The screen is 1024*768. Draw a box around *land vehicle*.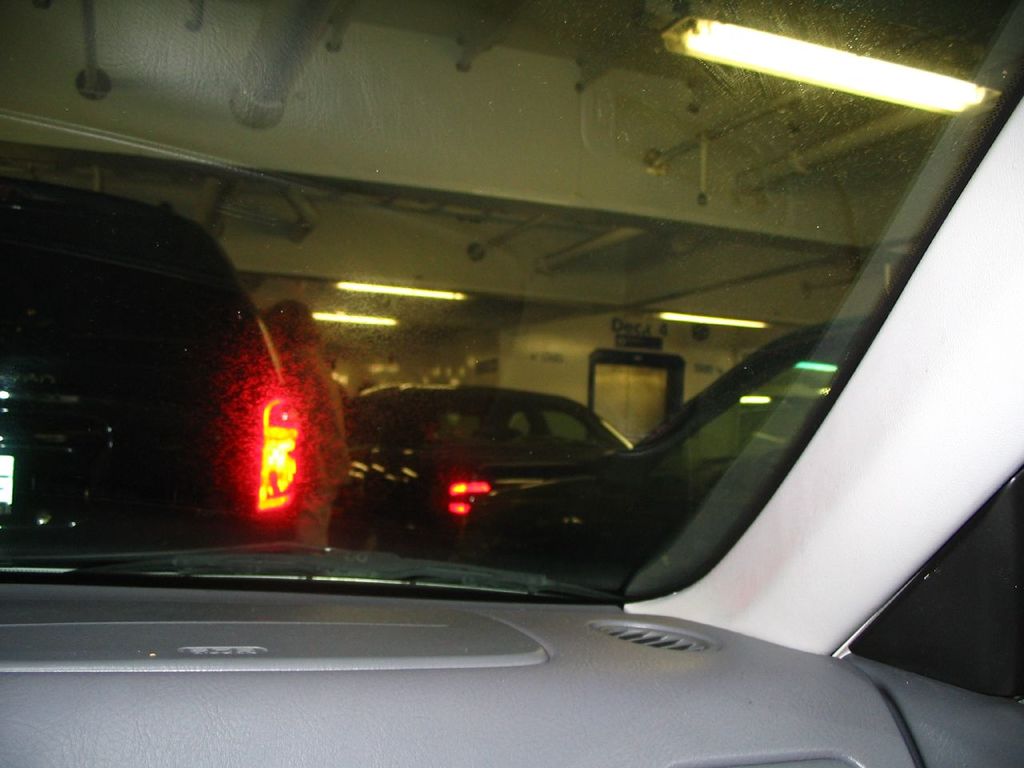
0:171:315:547.
